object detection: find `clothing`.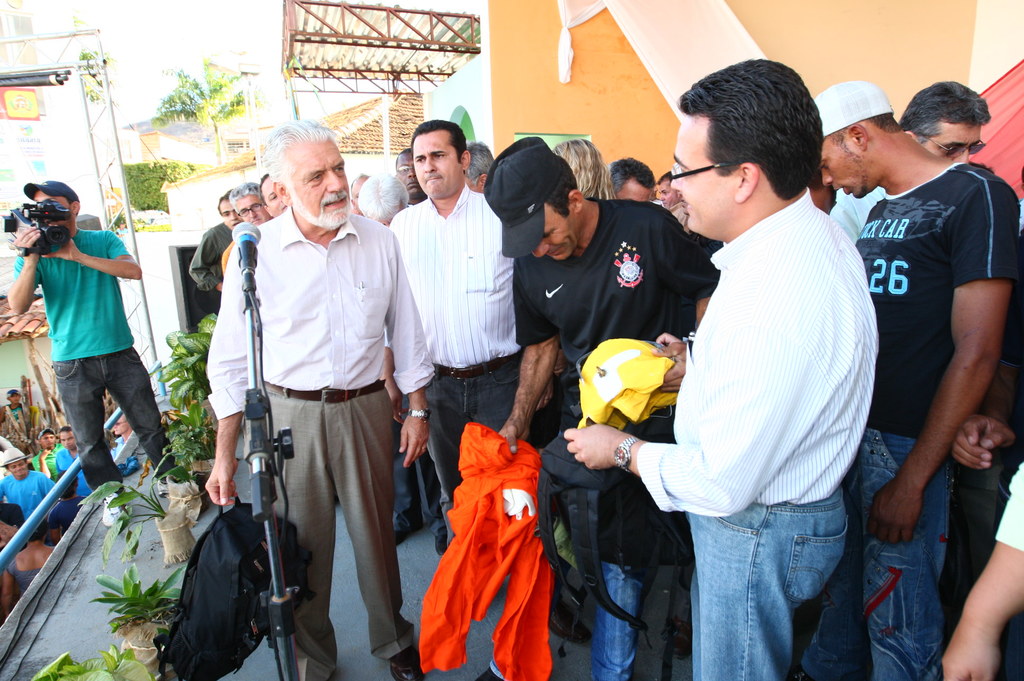
<box>23,198,146,467</box>.
